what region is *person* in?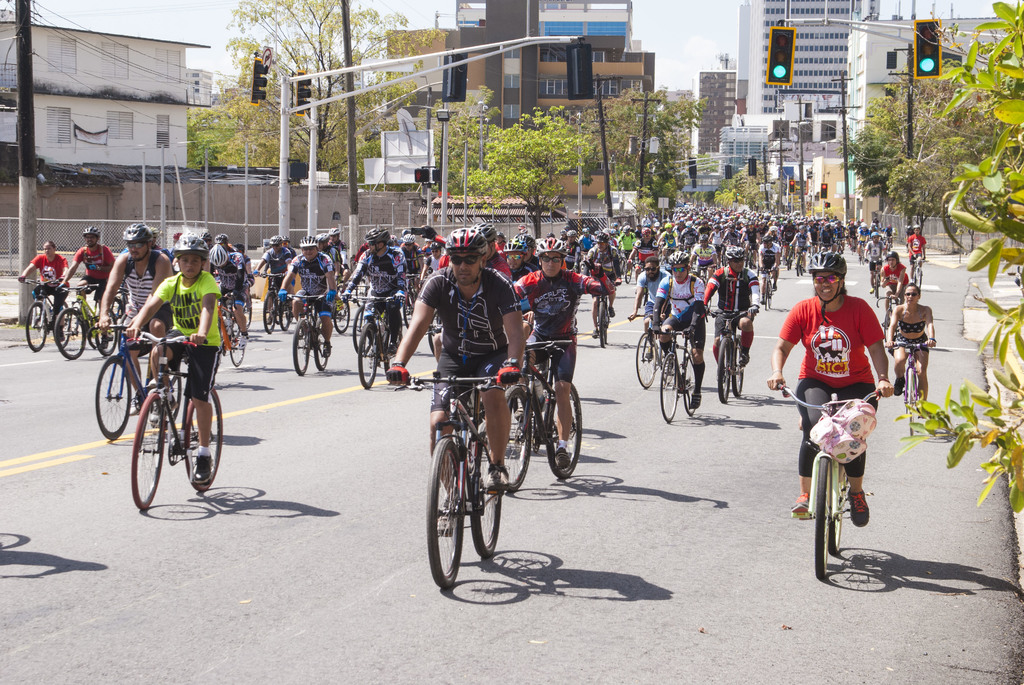
263, 205, 894, 402.
